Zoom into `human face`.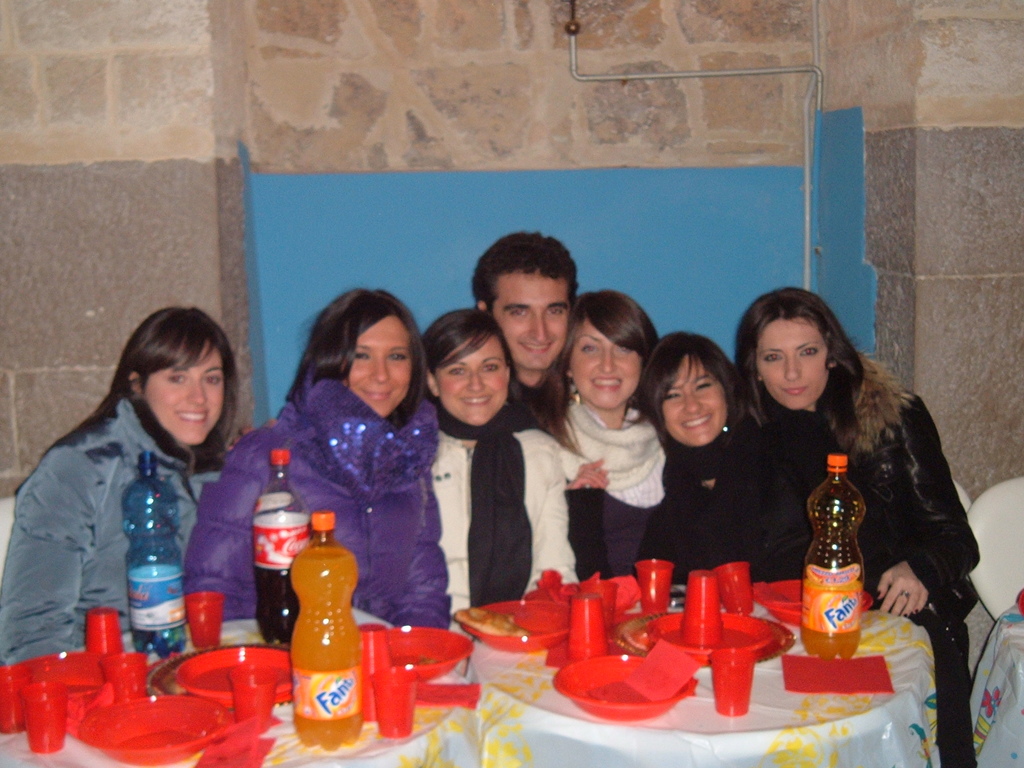
Zoom target: bbox(757, 317, 829, 412).
